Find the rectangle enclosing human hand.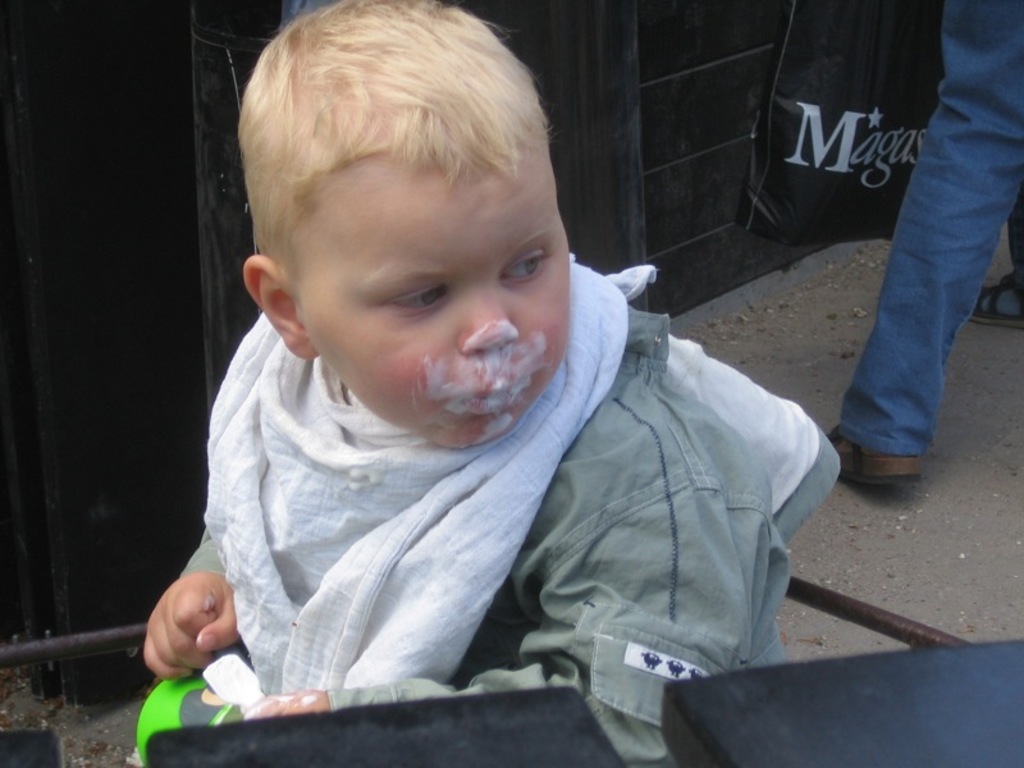
[left=132, top=549, right=243, bottom=685].
